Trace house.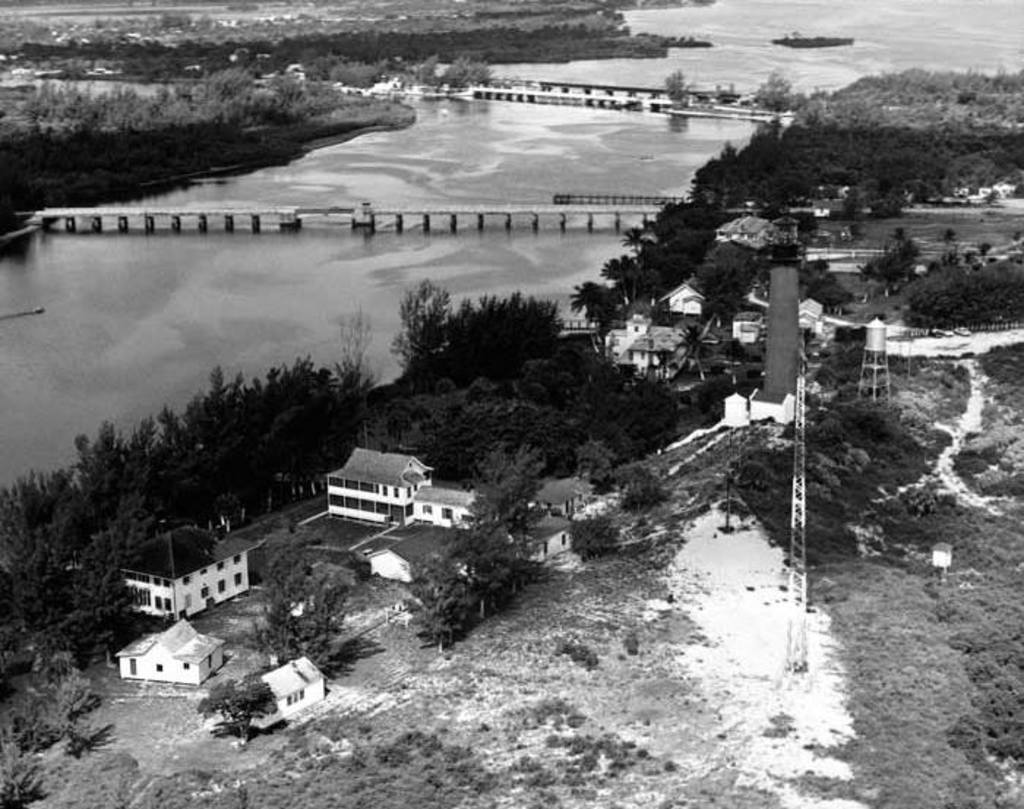
Traced to l=516, t=511, r=571, b=566.
